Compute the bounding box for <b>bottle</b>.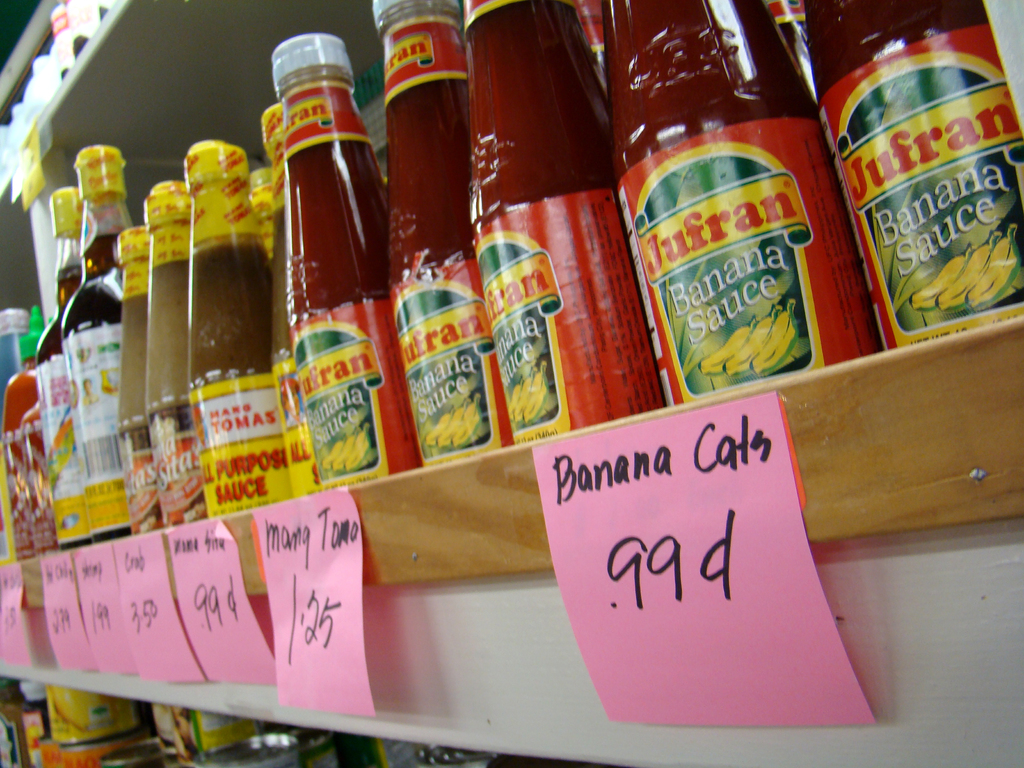
x1=34 y1=184 x2=83 y2=549.
